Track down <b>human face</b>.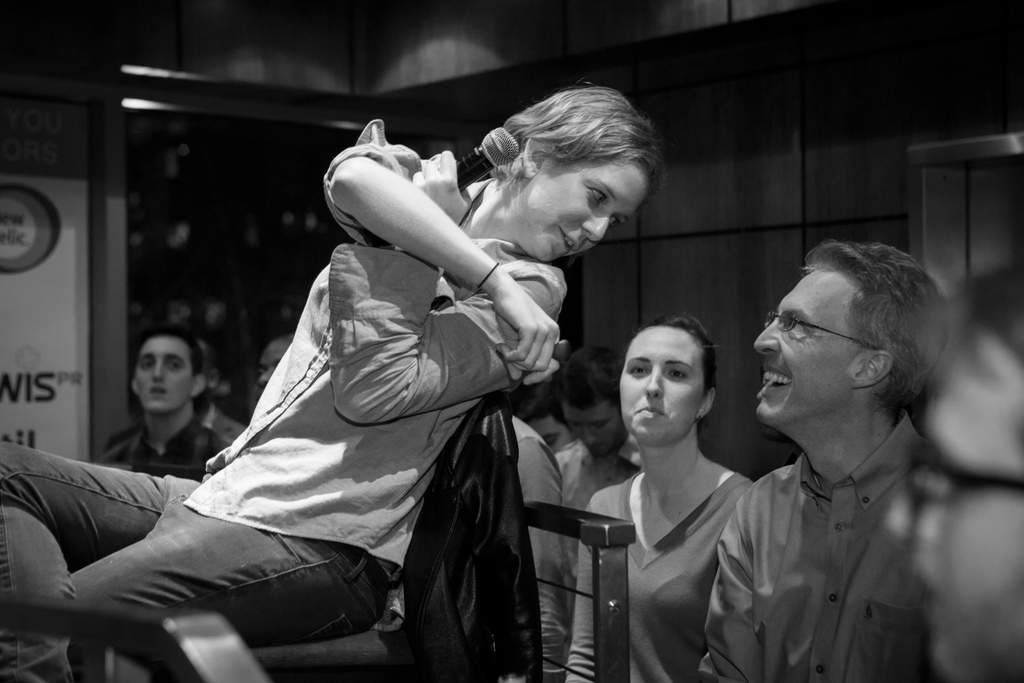
Tracked to x1=516 y1=151 x2=653 y2=265.
